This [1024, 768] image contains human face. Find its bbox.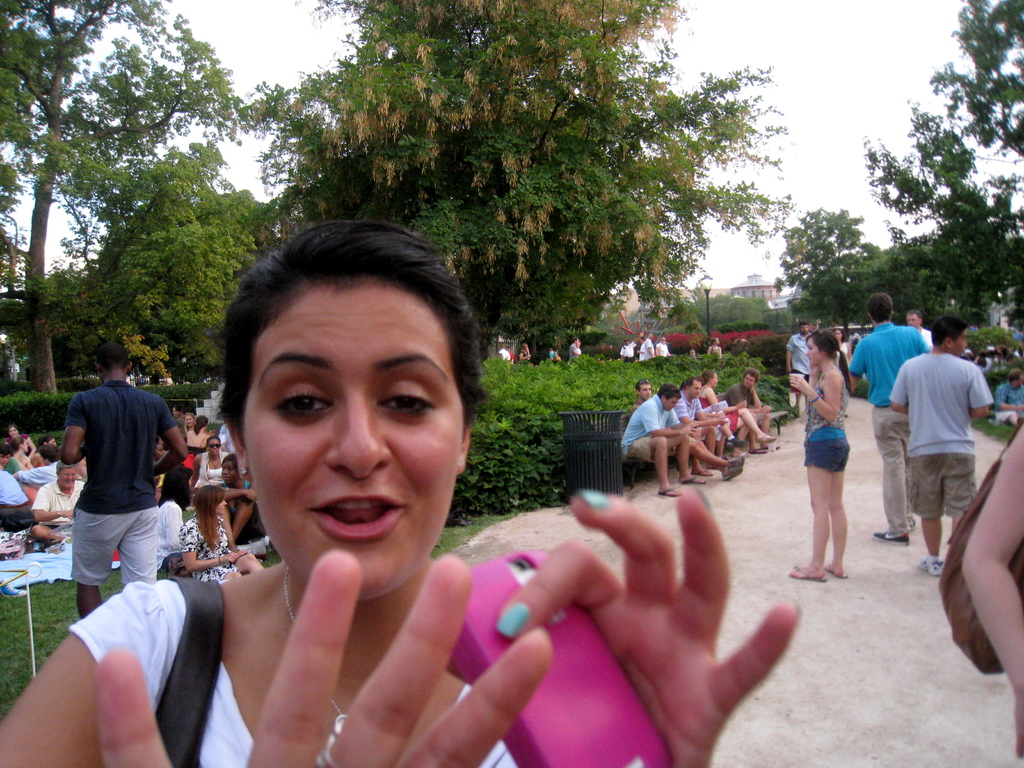
x1=170, y1=406, x2=179, y2=417.
